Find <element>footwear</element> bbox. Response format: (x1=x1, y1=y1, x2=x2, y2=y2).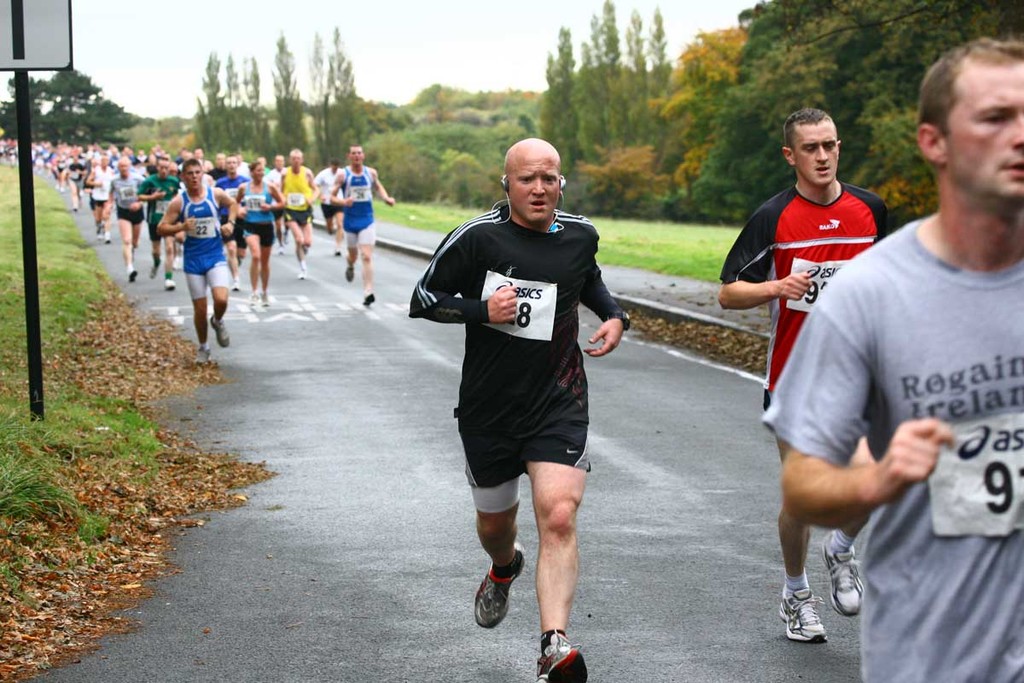
(x1=822, y1=529, x2=862, y2=616).
